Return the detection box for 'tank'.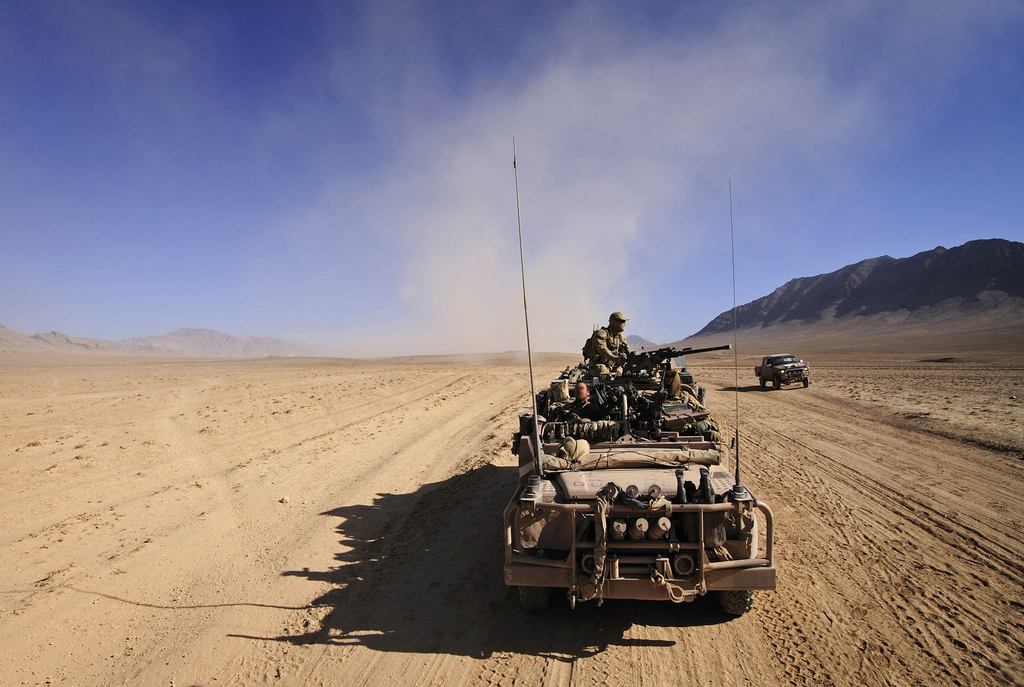
bbox(502, 142, 775, 618).
